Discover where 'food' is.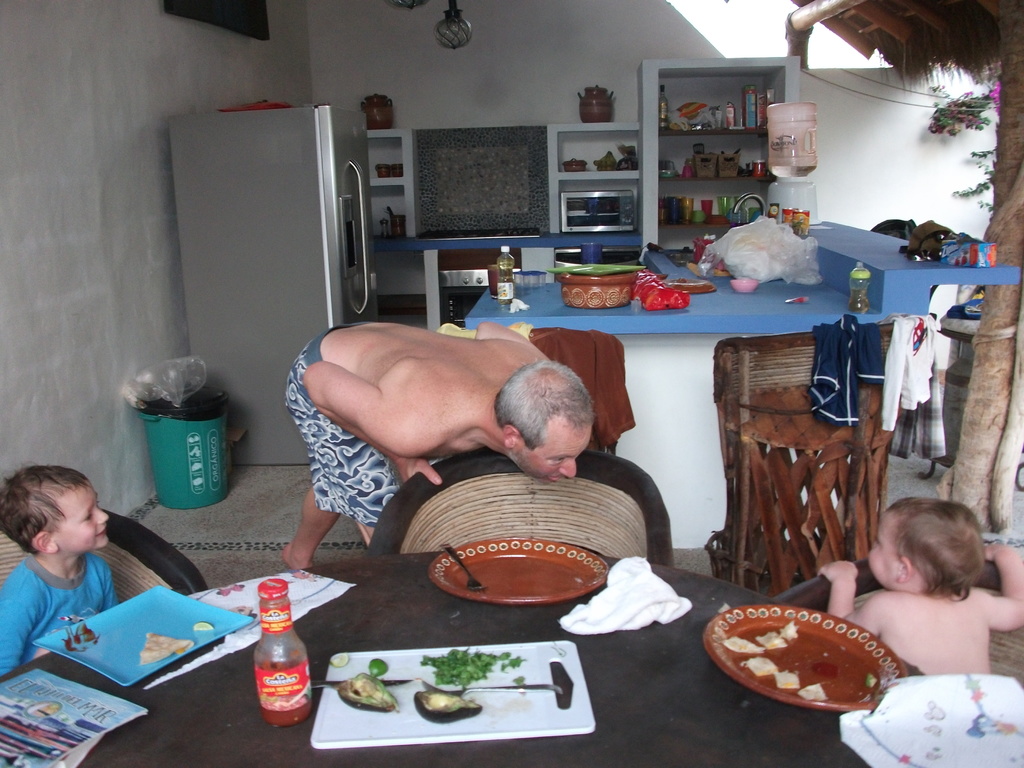
Discovered at l=369, t=658, r=391, b=675.
